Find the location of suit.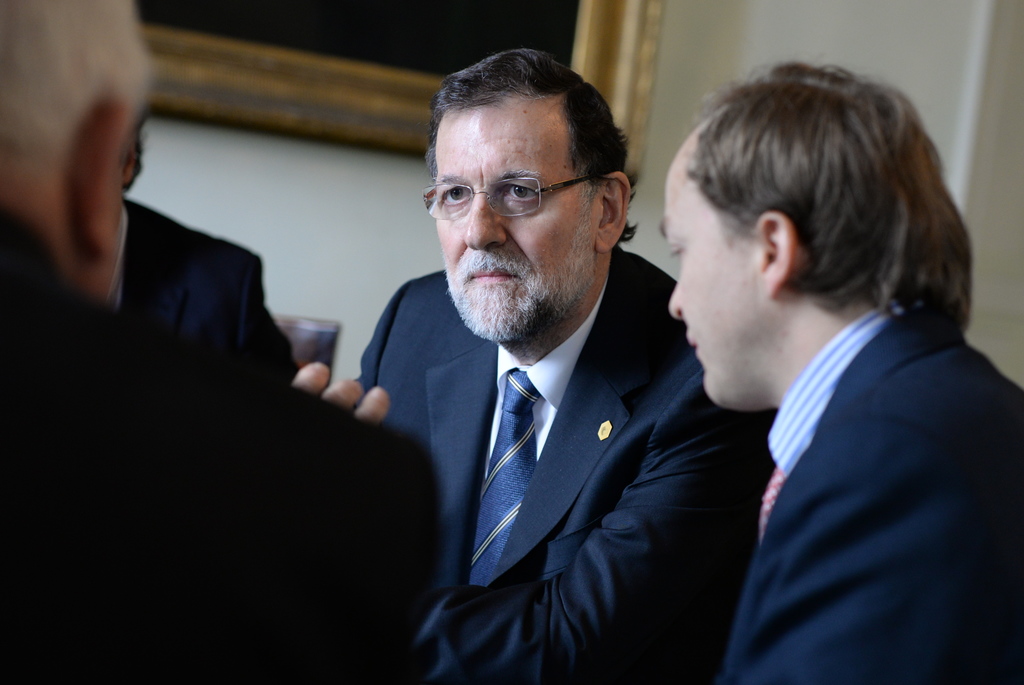
Location: rect(98, 191, 299, 395).
